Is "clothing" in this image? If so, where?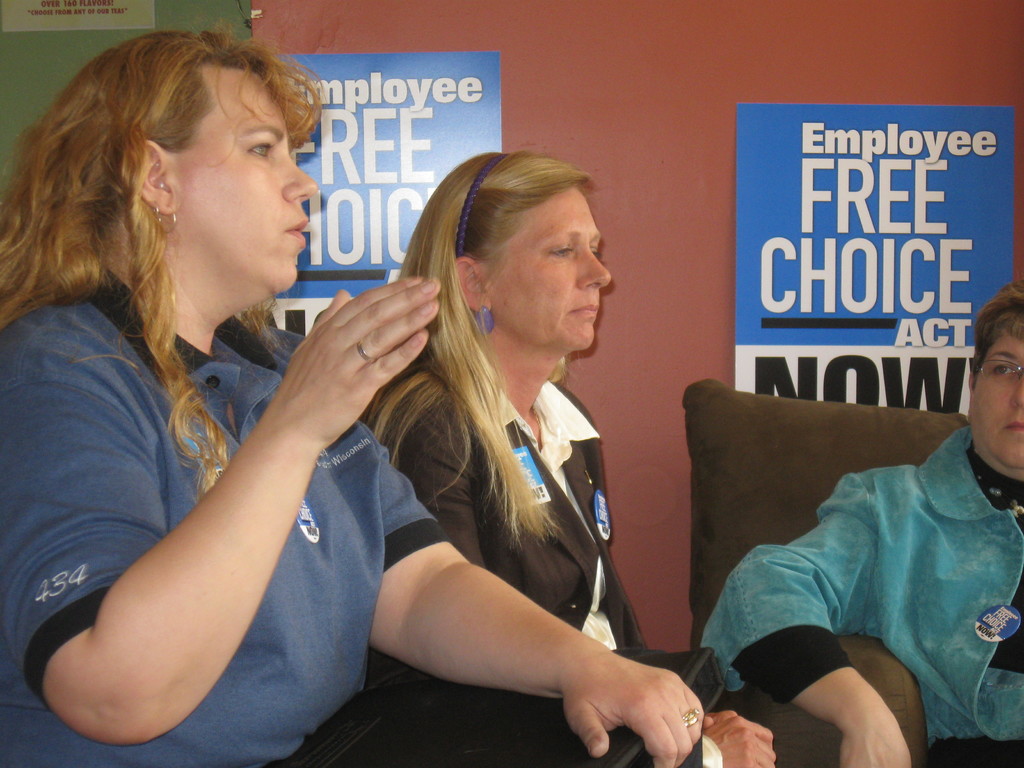
Yes, at bbox(371, 373, 697, 767).
